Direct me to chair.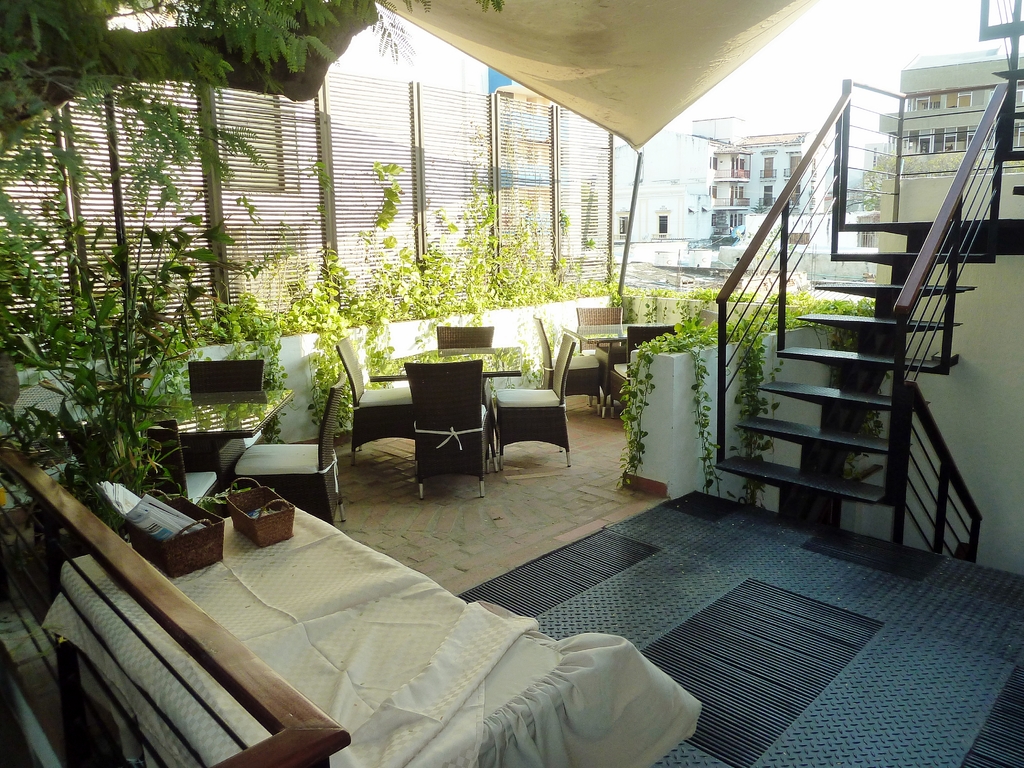
Direction: rect(186, 357, 273, 396).
